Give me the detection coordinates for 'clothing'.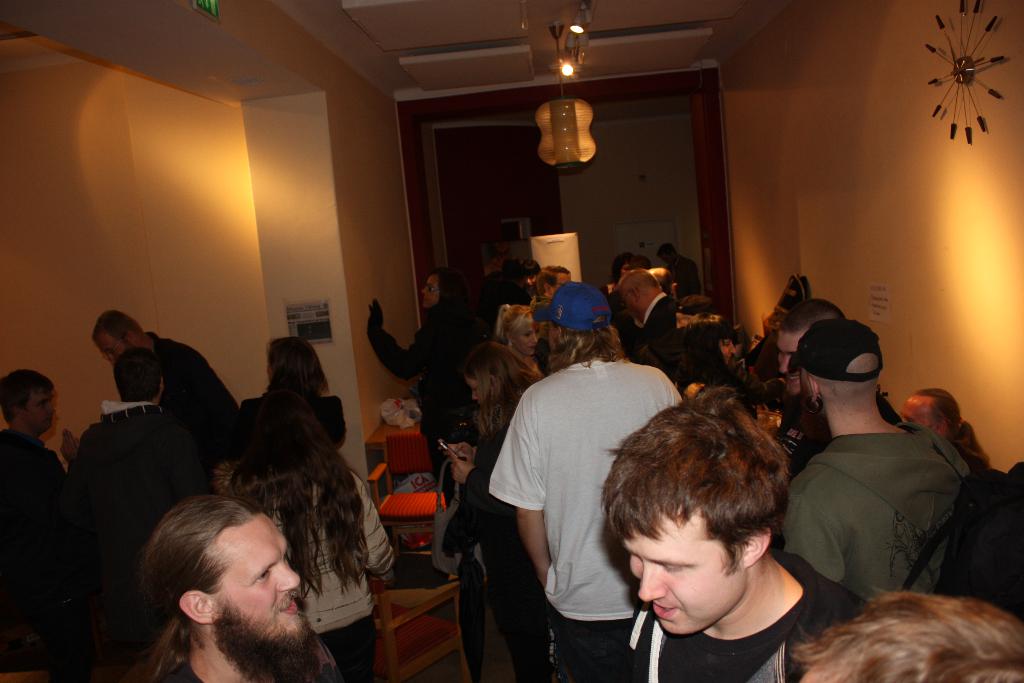
bbox=(672, 320, 730, 393).
